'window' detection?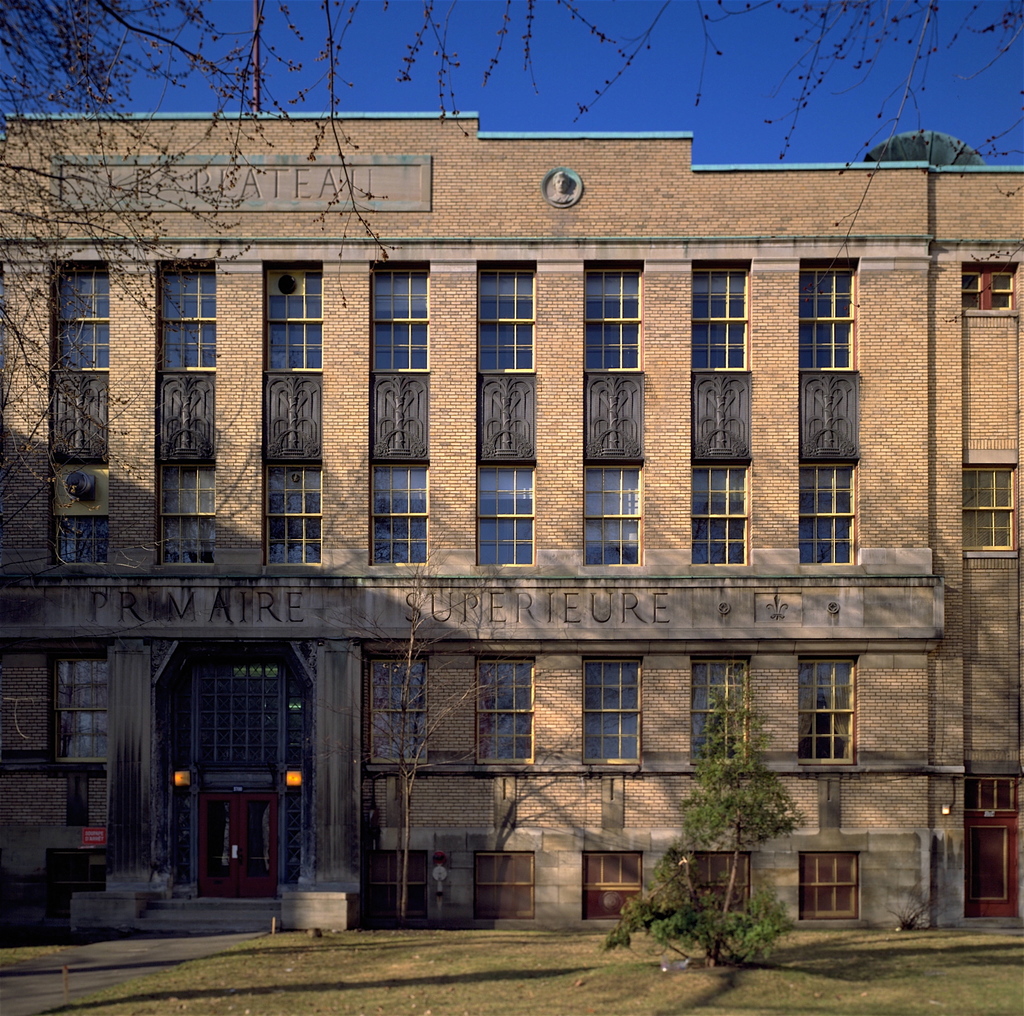
41 461 114 564
